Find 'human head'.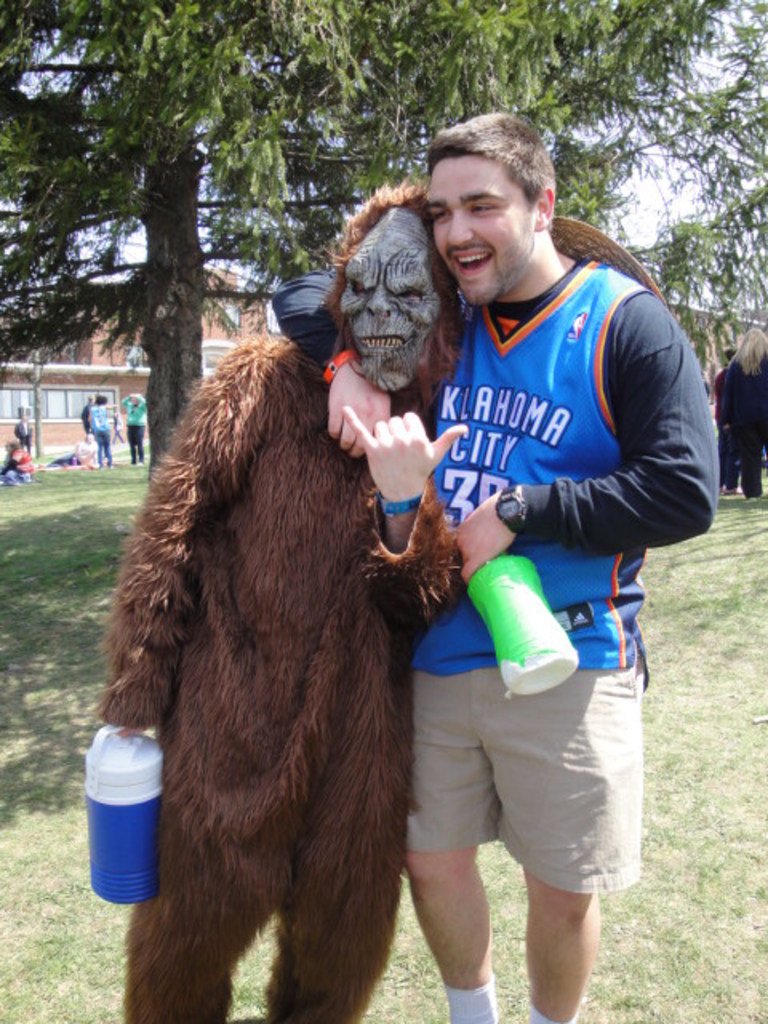
box=[421, 114, 565, 304].
